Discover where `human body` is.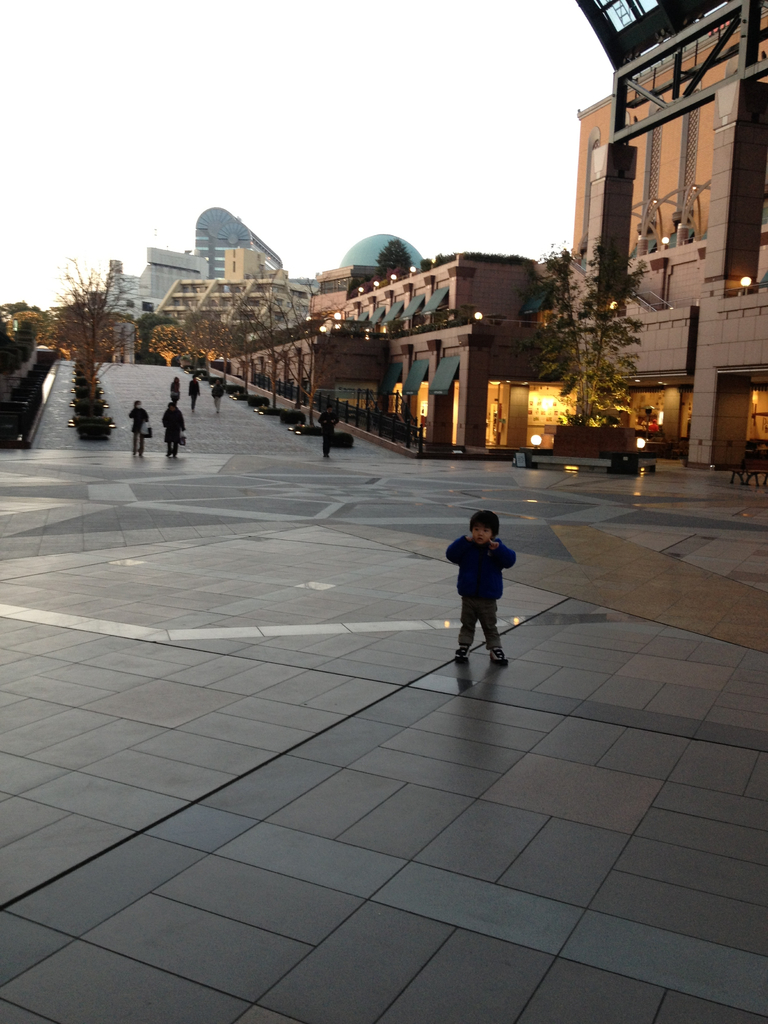
Discovered at (left=170, top=377, right=180, bottom=403).
